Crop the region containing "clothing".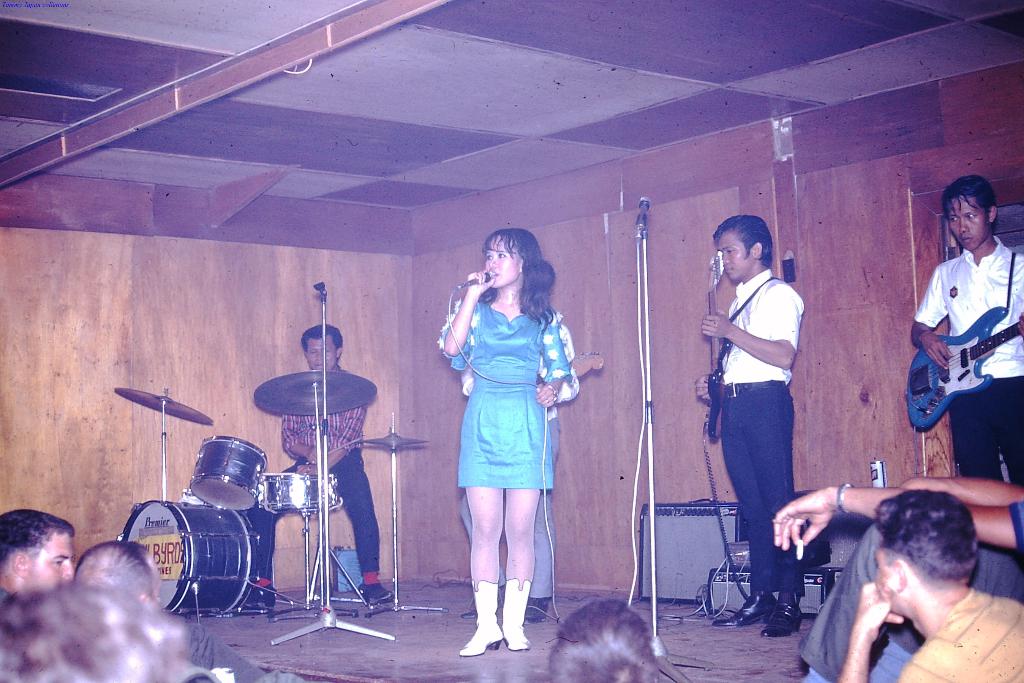
Crop region: [710, 232, 823, 576].
